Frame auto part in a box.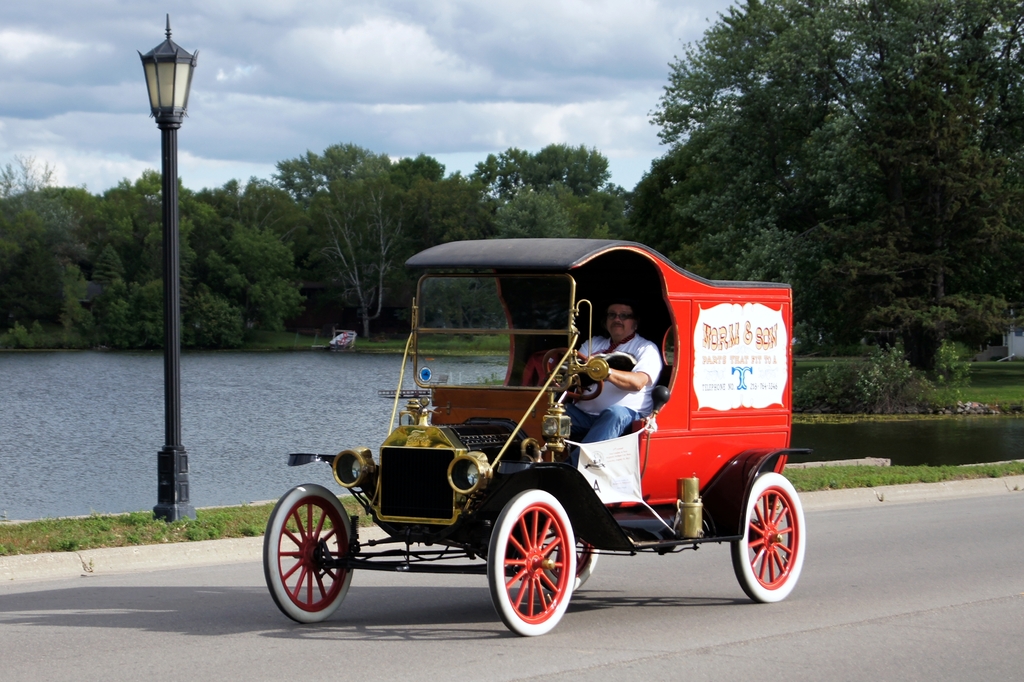
{"x1": 329, "y1": 448, "x2": 379, "y2": 497}.
